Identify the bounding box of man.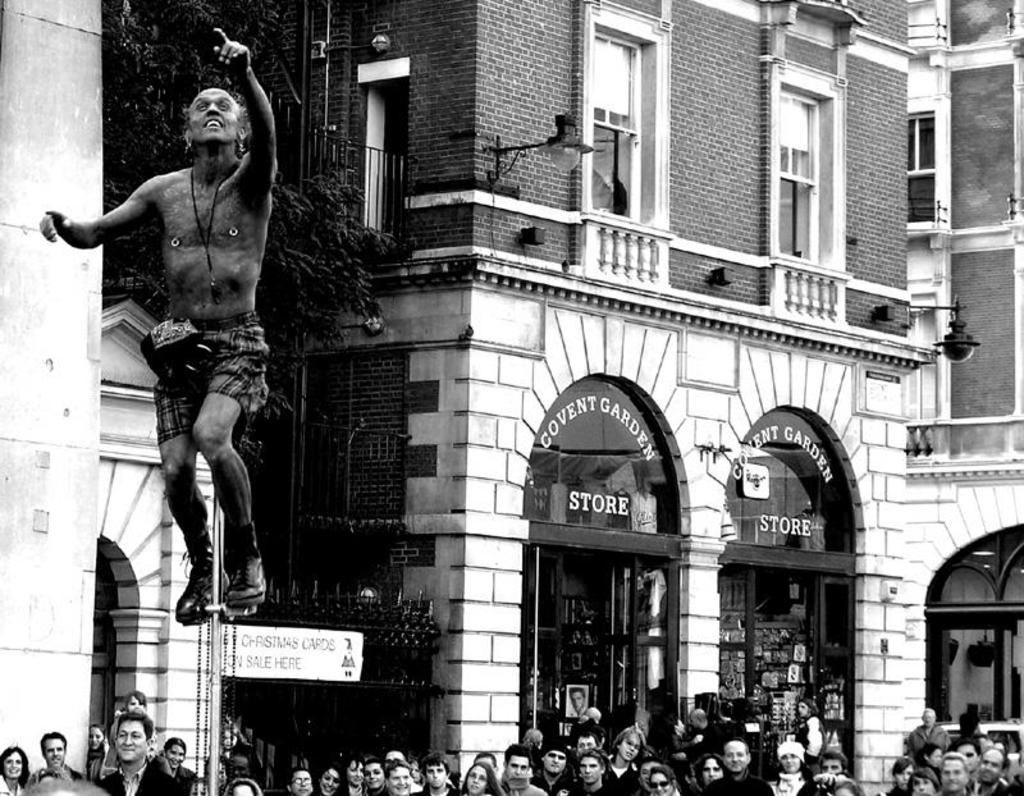
{"left": 954, "top": 742, "right": 984, "bottom": 776}.
